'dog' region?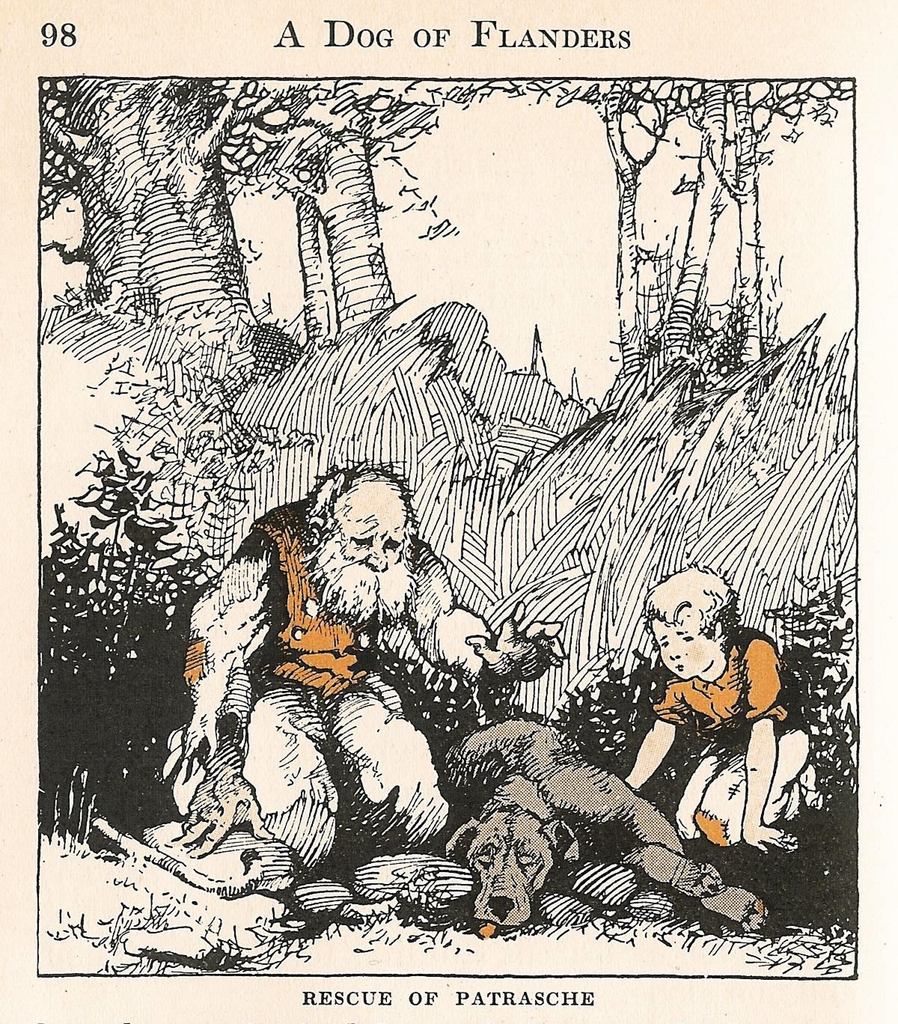
440, 713, 771, 938
